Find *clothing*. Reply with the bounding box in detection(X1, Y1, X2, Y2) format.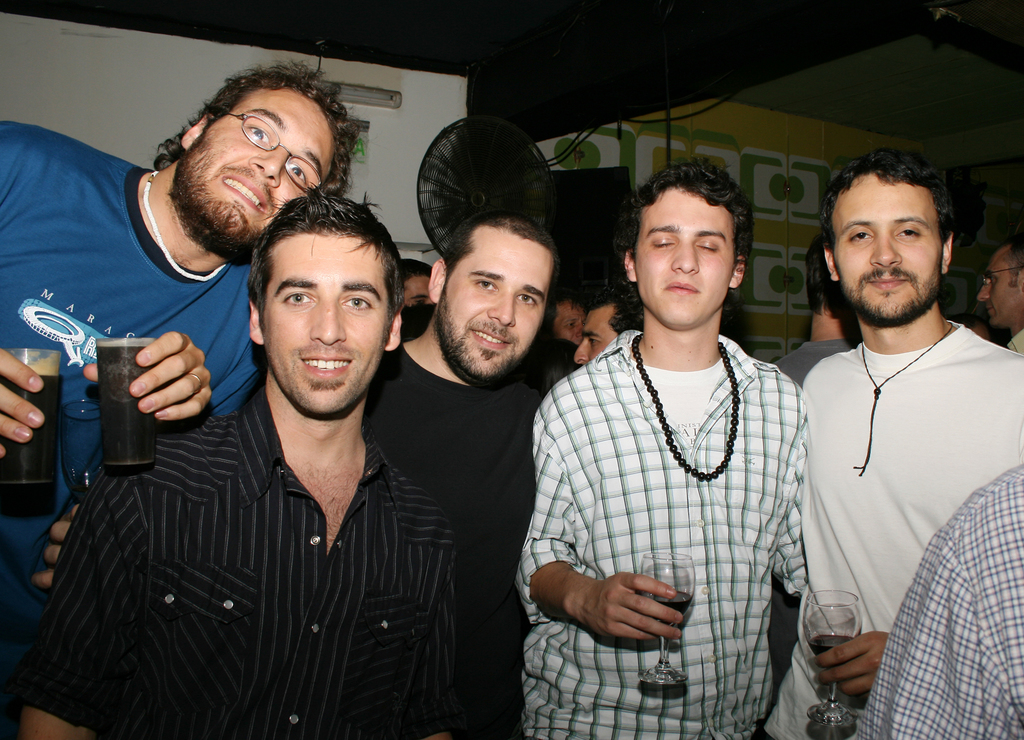
detection(799, 326, 1023, 739).
